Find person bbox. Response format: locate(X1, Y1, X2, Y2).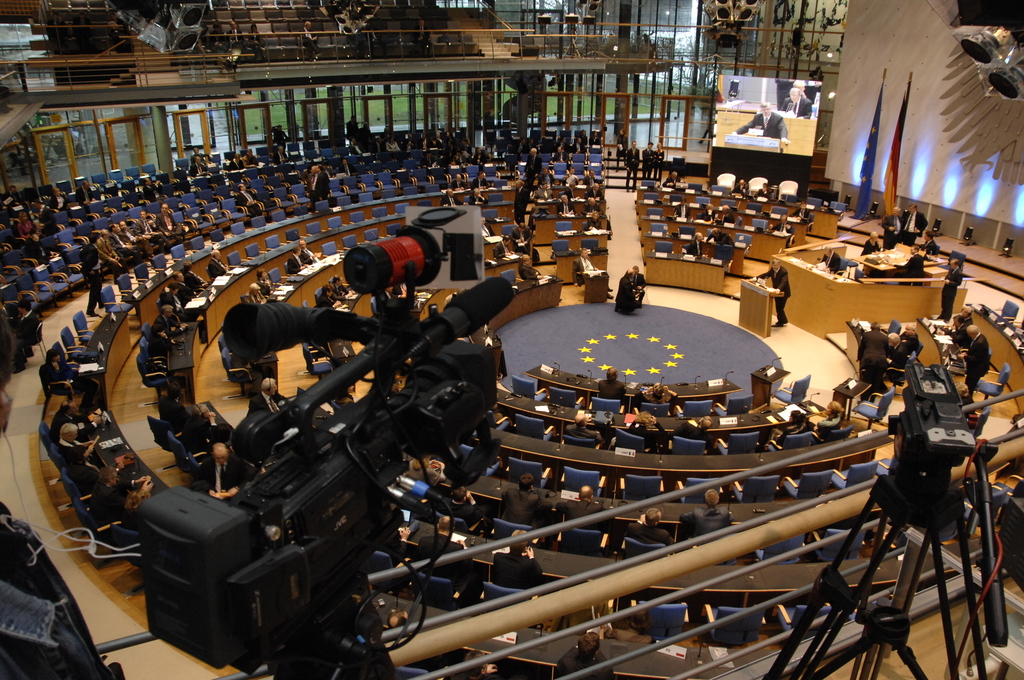
locate(234, 181, 263, 218).
